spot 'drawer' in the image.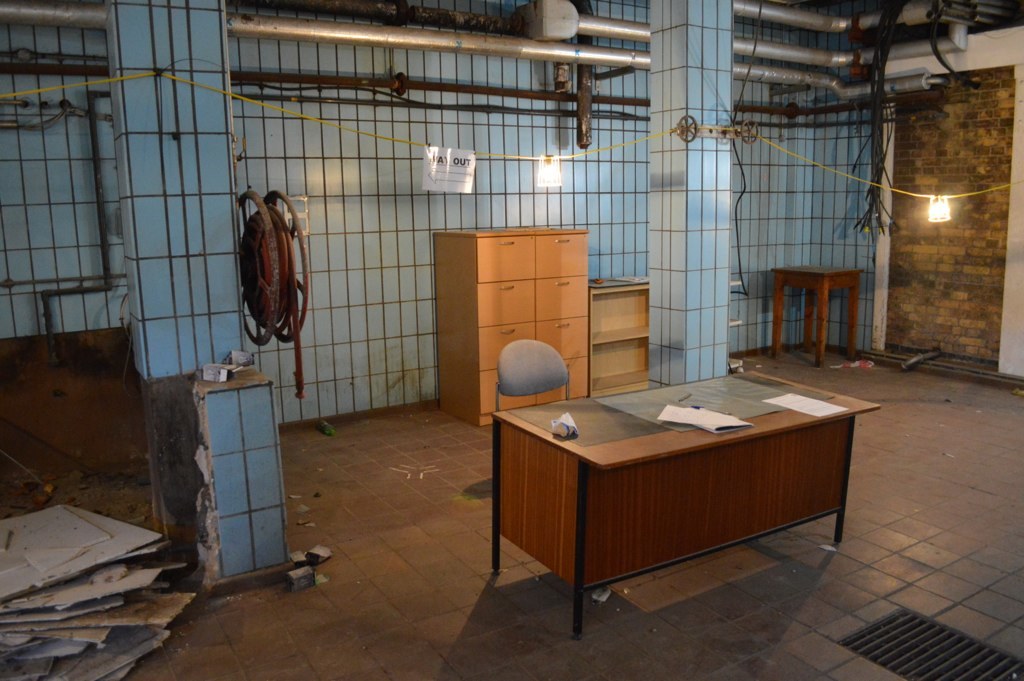
'drawer' found at 478:368:531:412.
